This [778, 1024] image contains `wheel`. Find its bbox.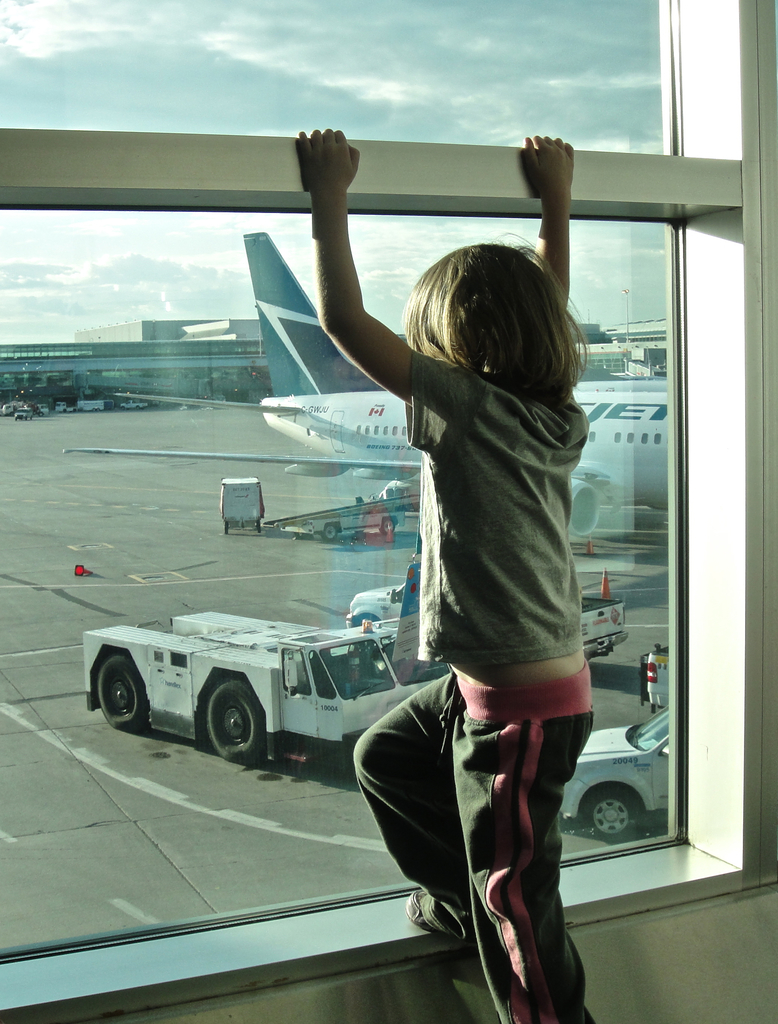
(377, 515, 396, 533).
